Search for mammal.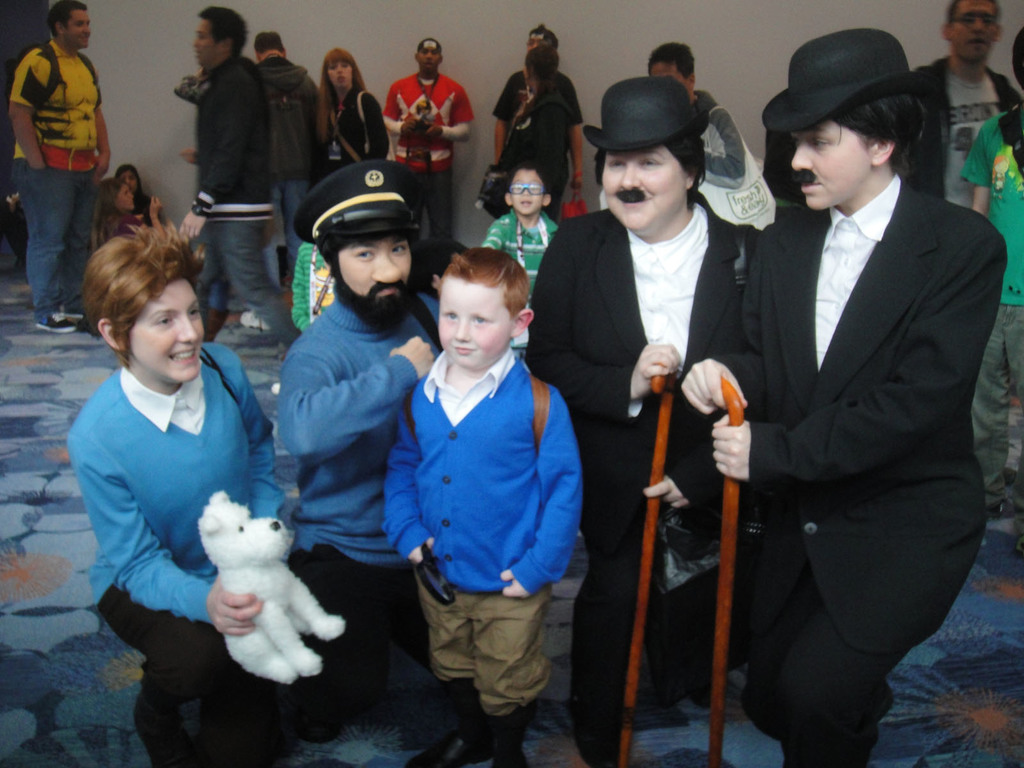
Found at [left=65, top=216, right=351, bottom=767].
